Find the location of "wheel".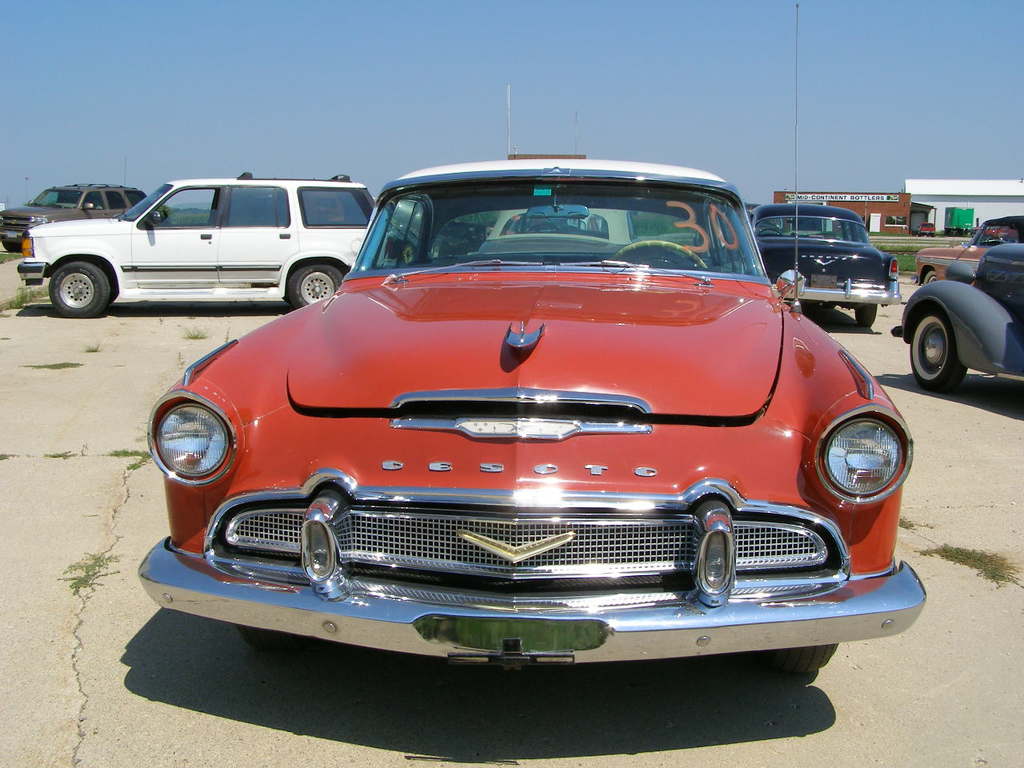
Location: <box>854,302,877,328</box>.
